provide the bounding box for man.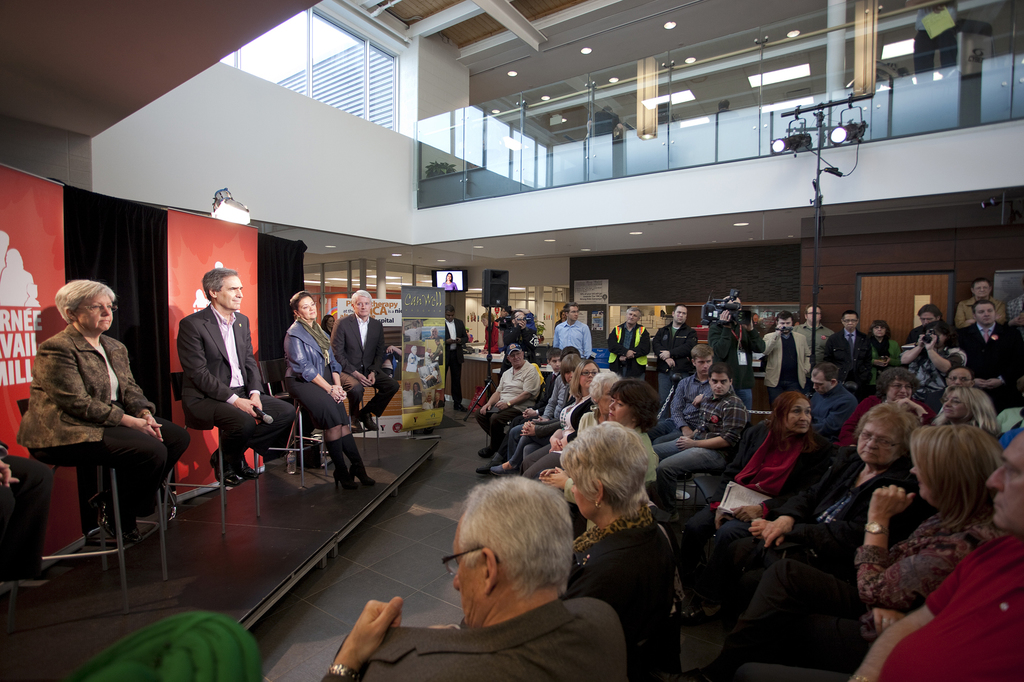
Rect(954, 278, 1012, 325).
